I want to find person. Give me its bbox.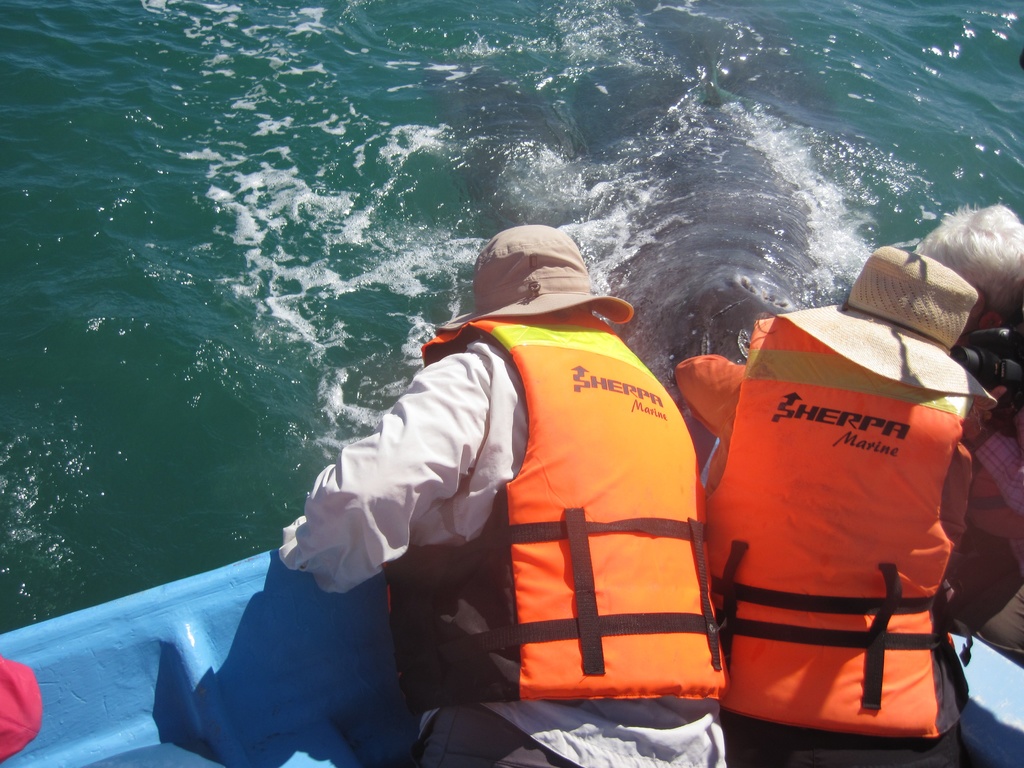
(909,201,1023,672).
